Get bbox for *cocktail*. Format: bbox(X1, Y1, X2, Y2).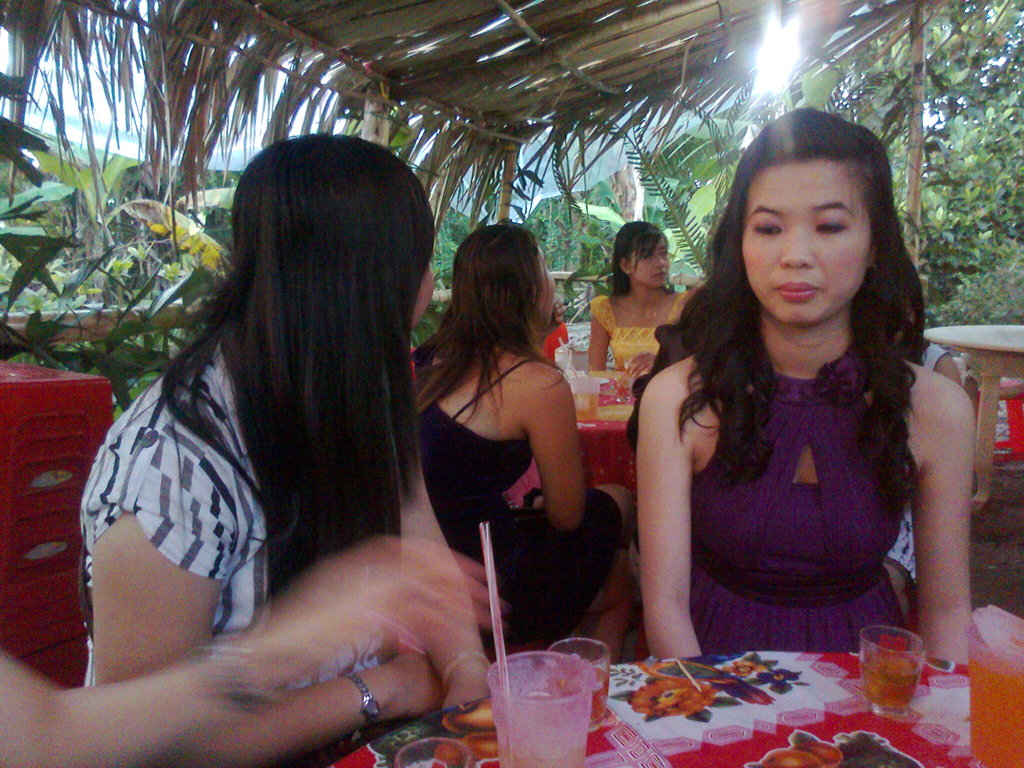
bbox(488, 652, 596, 767).
